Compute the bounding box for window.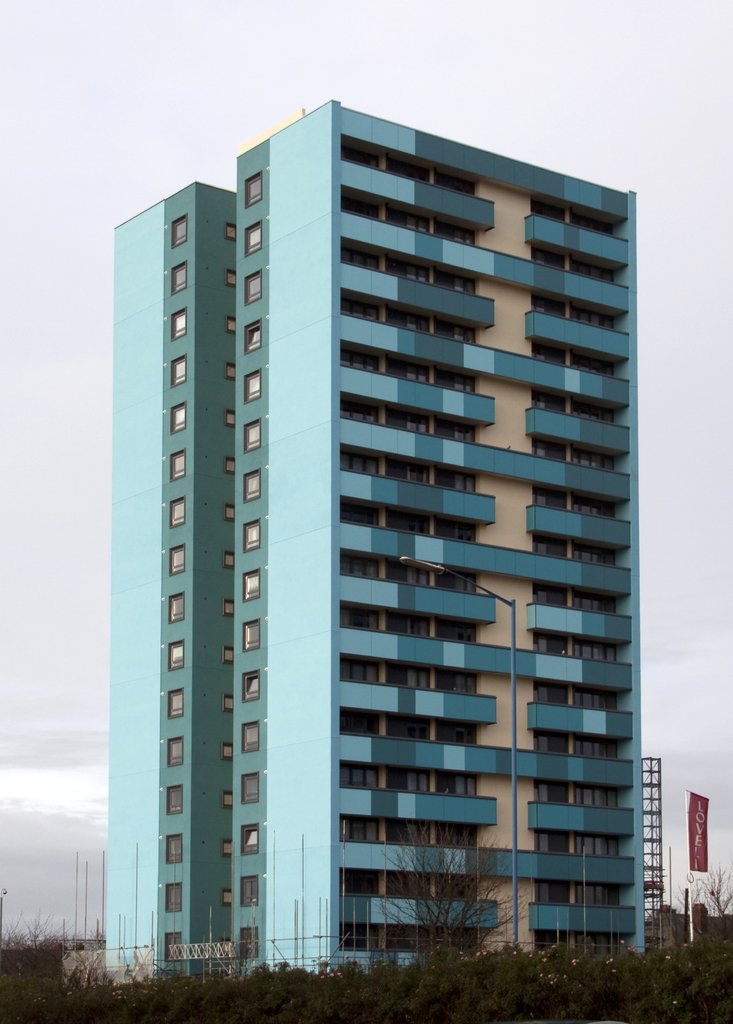
left=531, top=878, right=567, bottom=904.
